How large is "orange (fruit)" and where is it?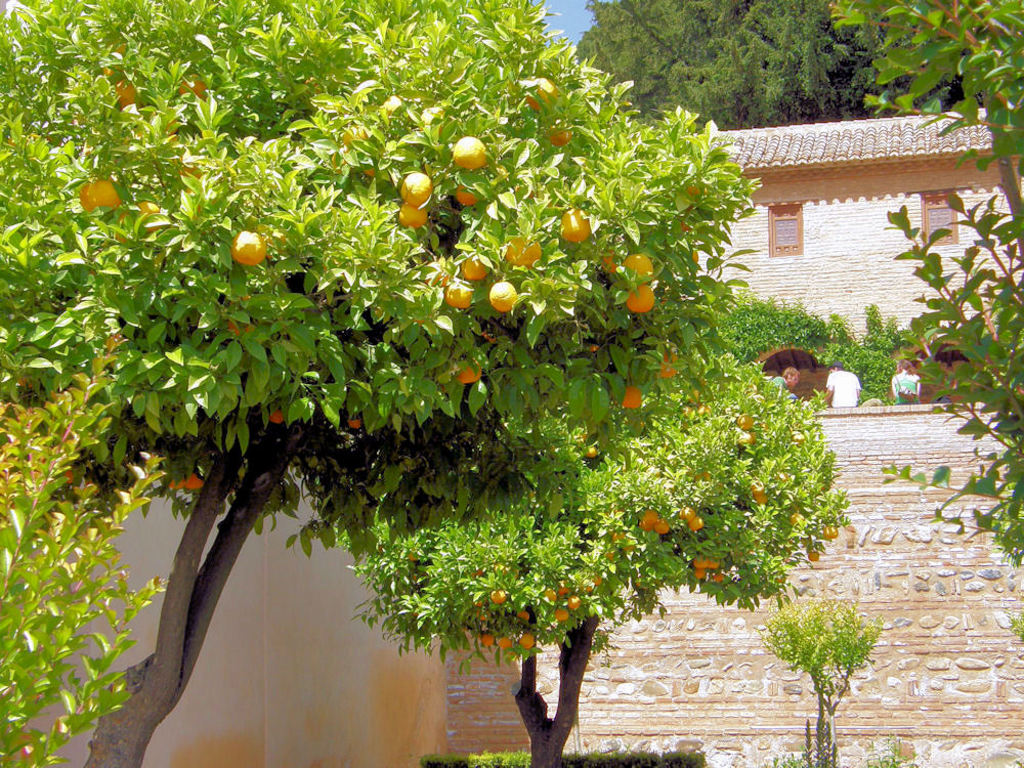
Bounding box: [x1=693, y1=557, x2=714, y2=581].
